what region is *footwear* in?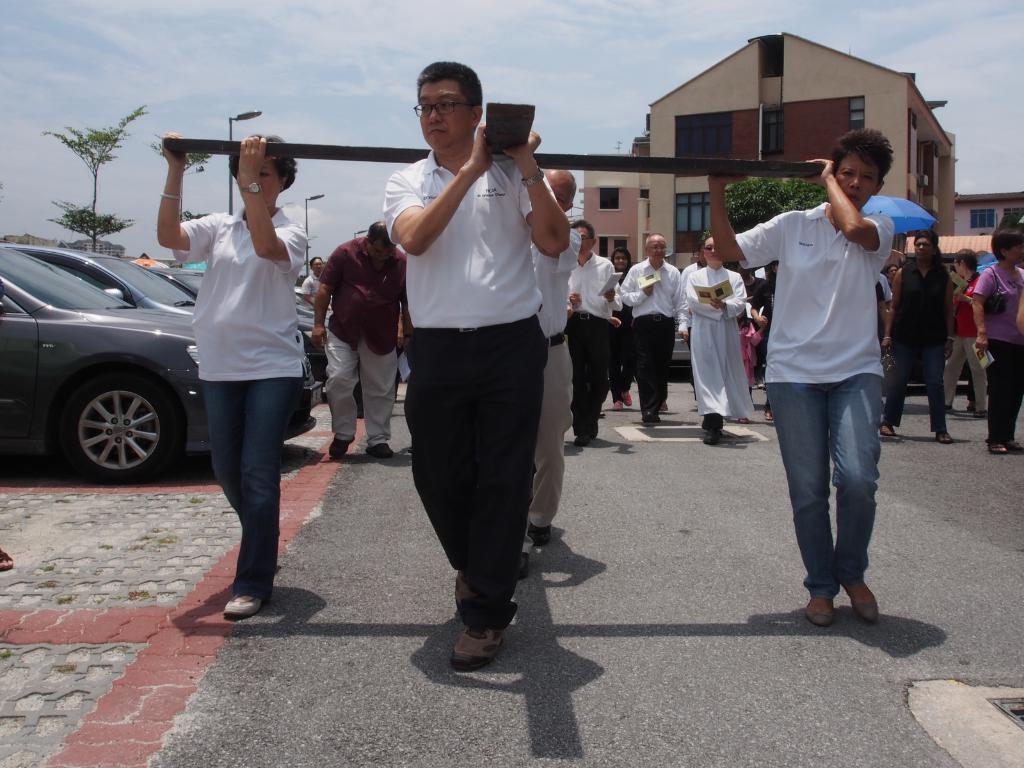
Rect(759, 412, 774, 422).
